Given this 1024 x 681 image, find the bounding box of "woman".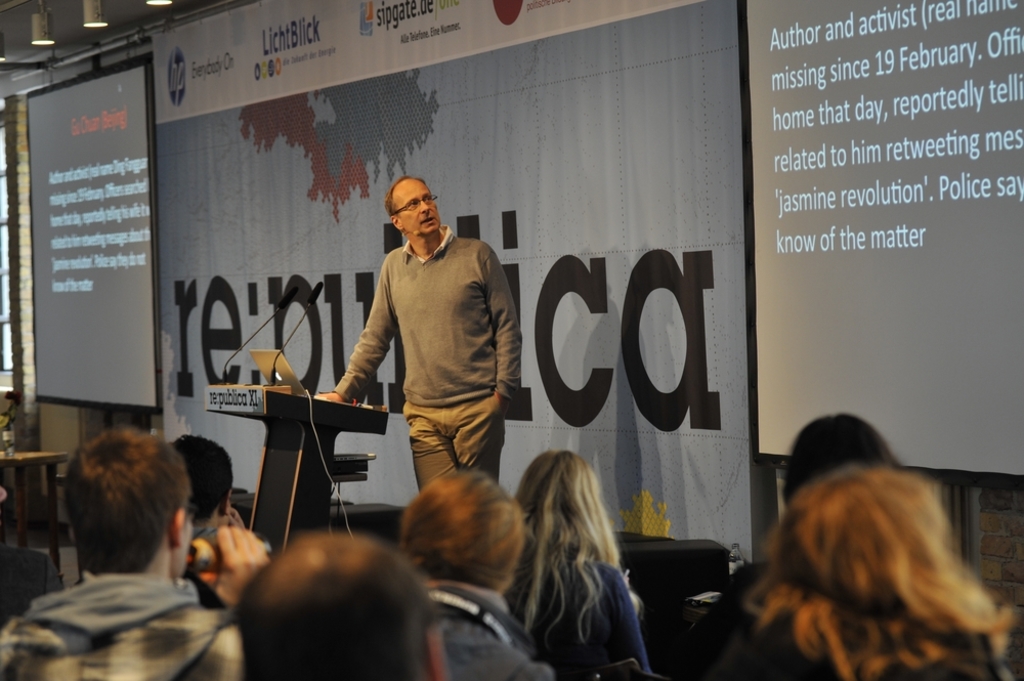
<bbox>716, 462, 1017, 677</bbox>.
